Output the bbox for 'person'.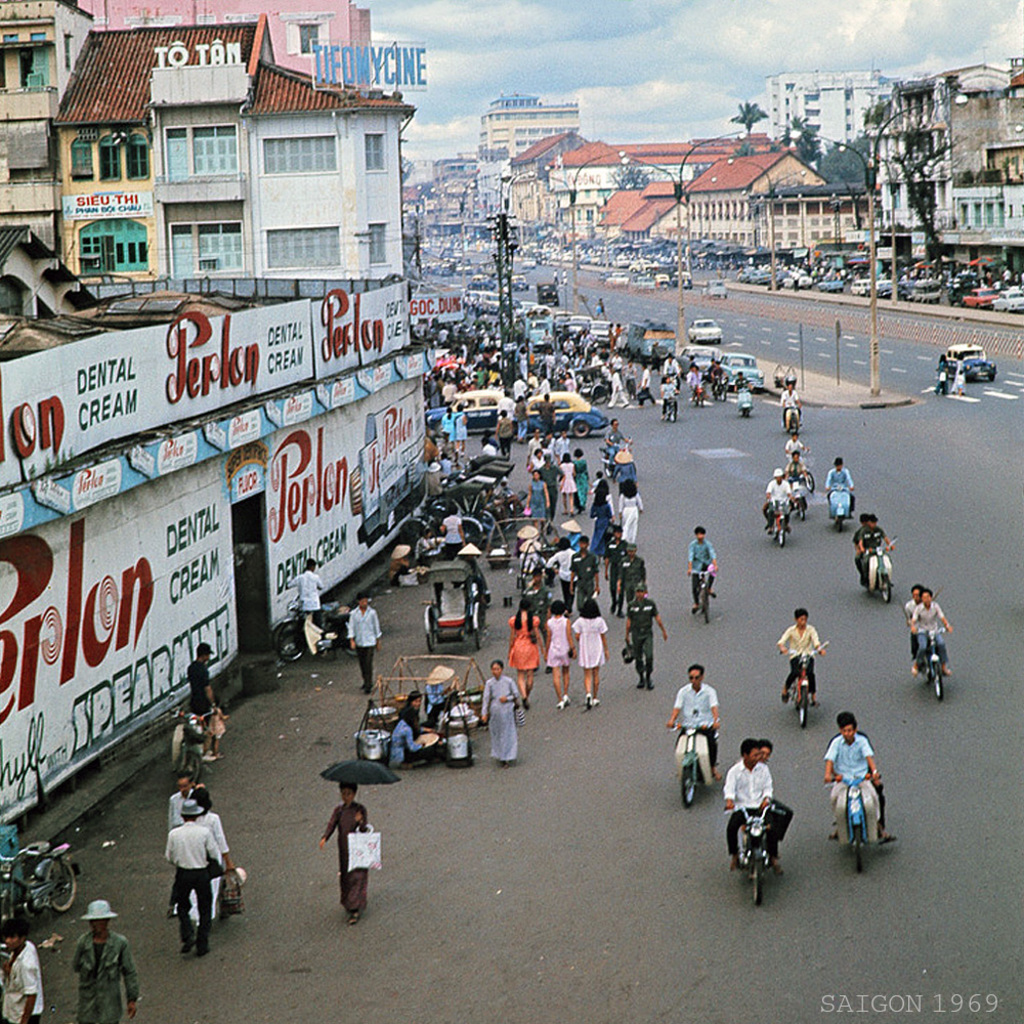
rect(562, 270, 568, 287).
